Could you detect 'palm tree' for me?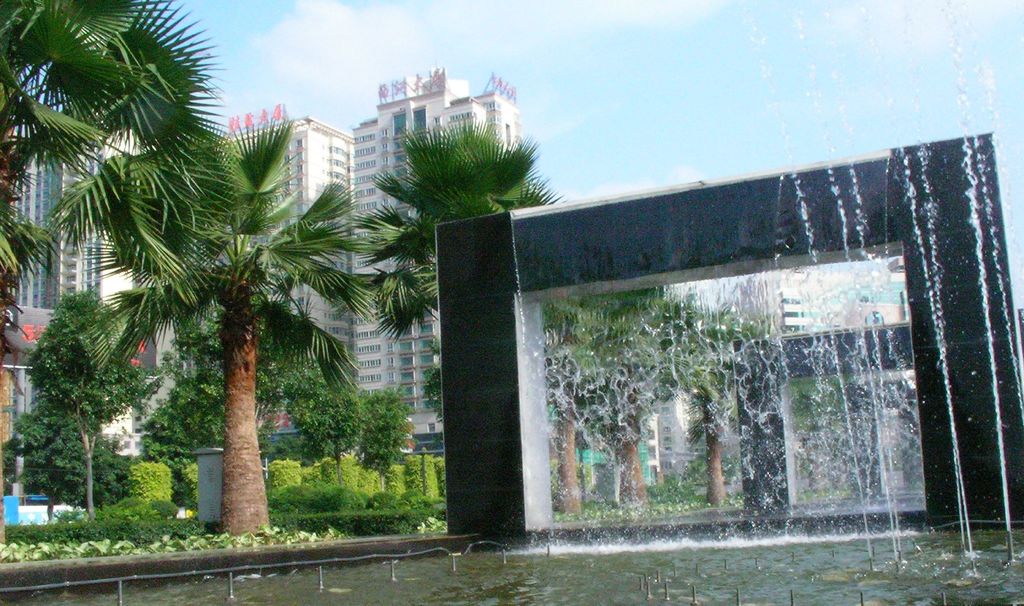
Detection result: crop(20, 290, 154, 522).
